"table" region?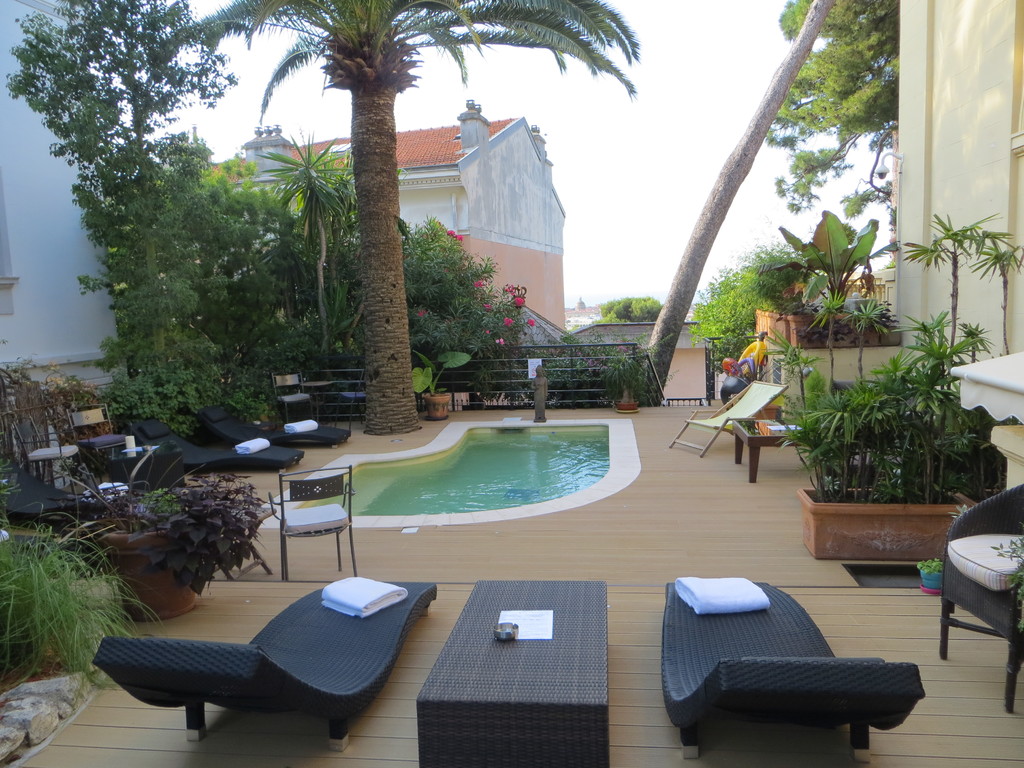
<box>730,412,808,481</box>
